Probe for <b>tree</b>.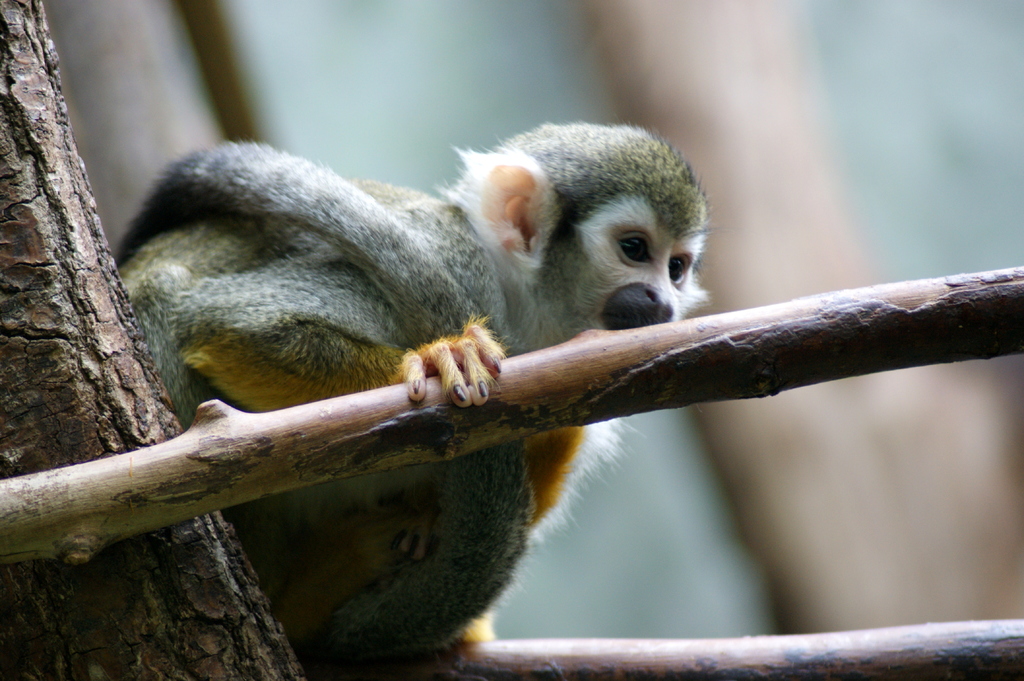
Probe result: 0/264/1023/680.
